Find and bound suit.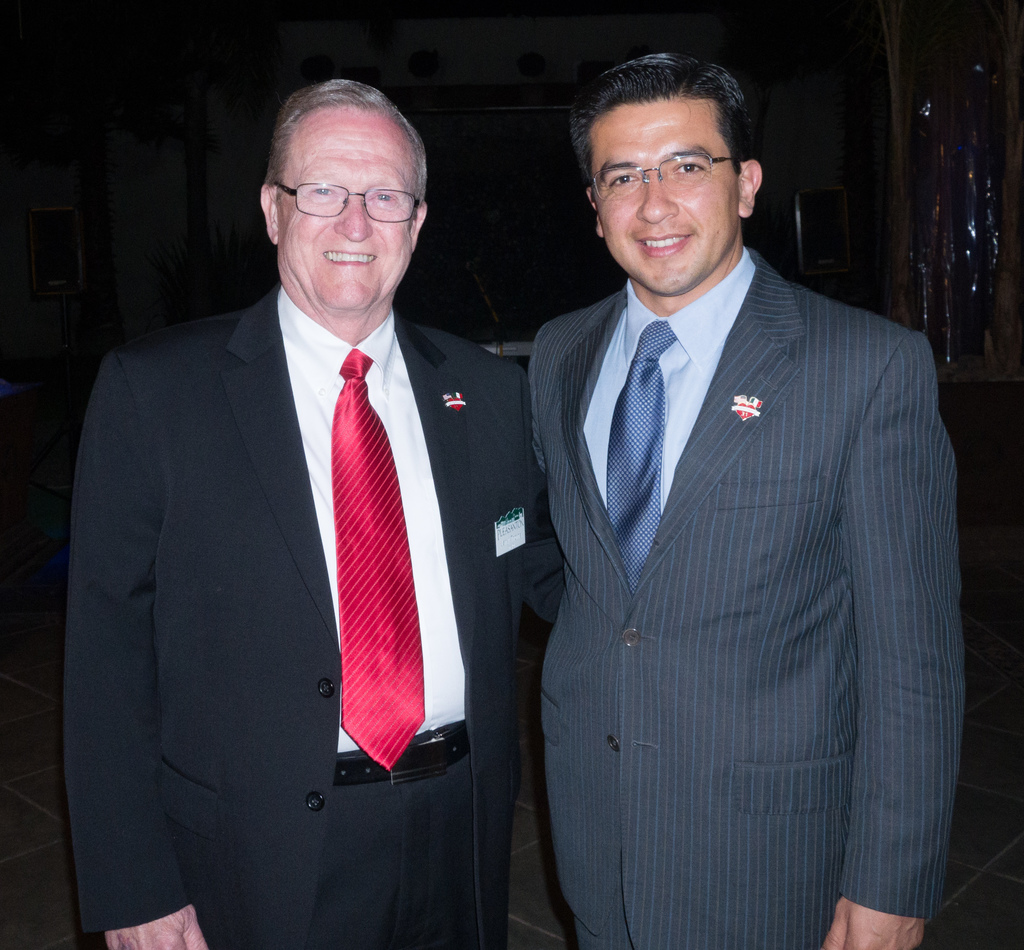
Bound: x1=475, y1=78, x2=970, y2=949.
